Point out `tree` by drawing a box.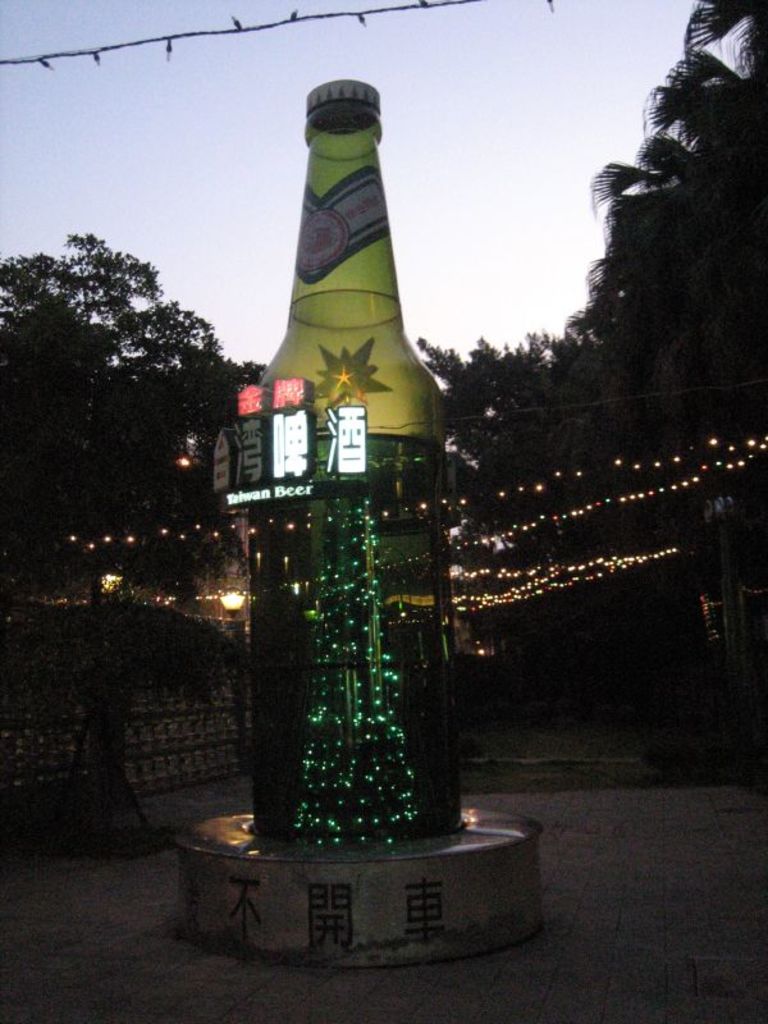
locate(401, 330, 632, 645).
